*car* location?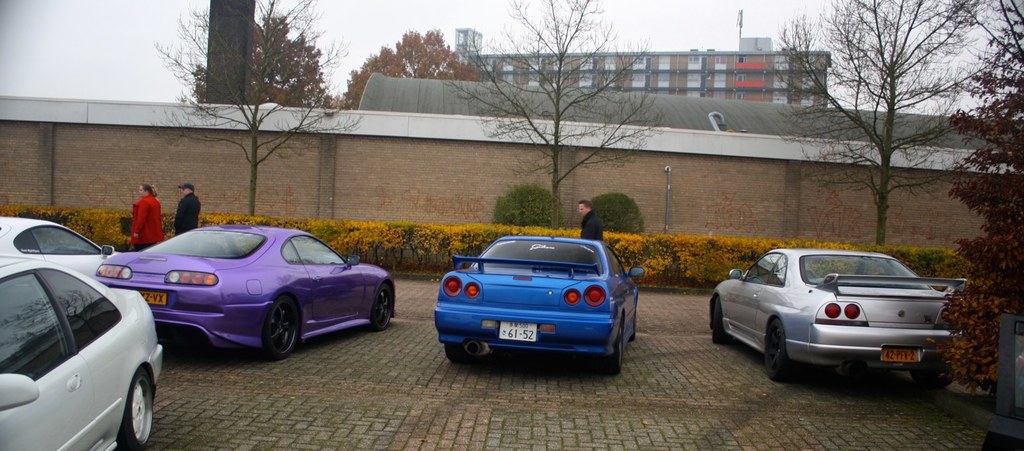
96, 222, 402, 364
